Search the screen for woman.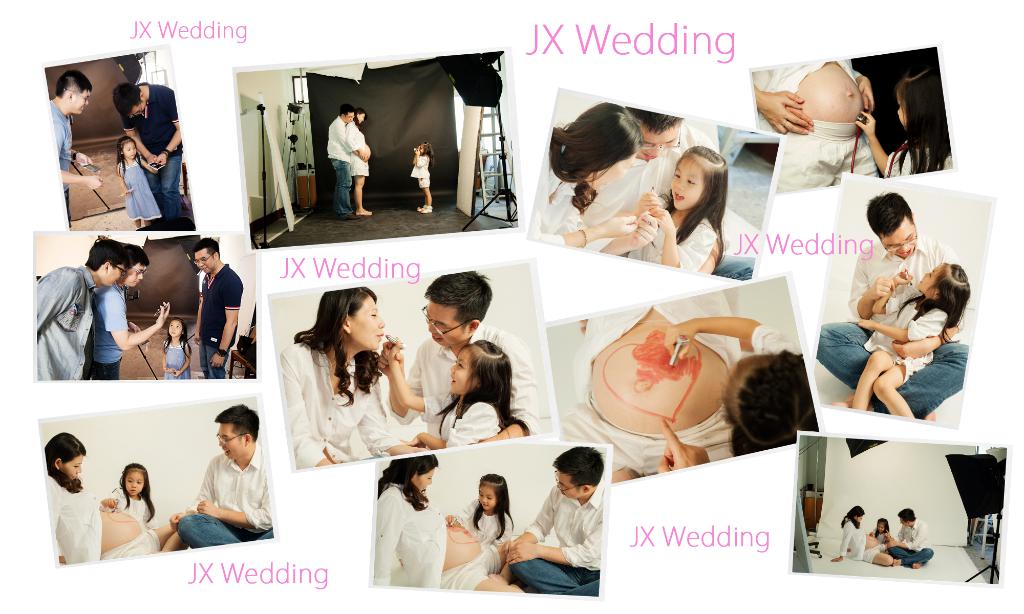
Found at [287,290,418,488].
